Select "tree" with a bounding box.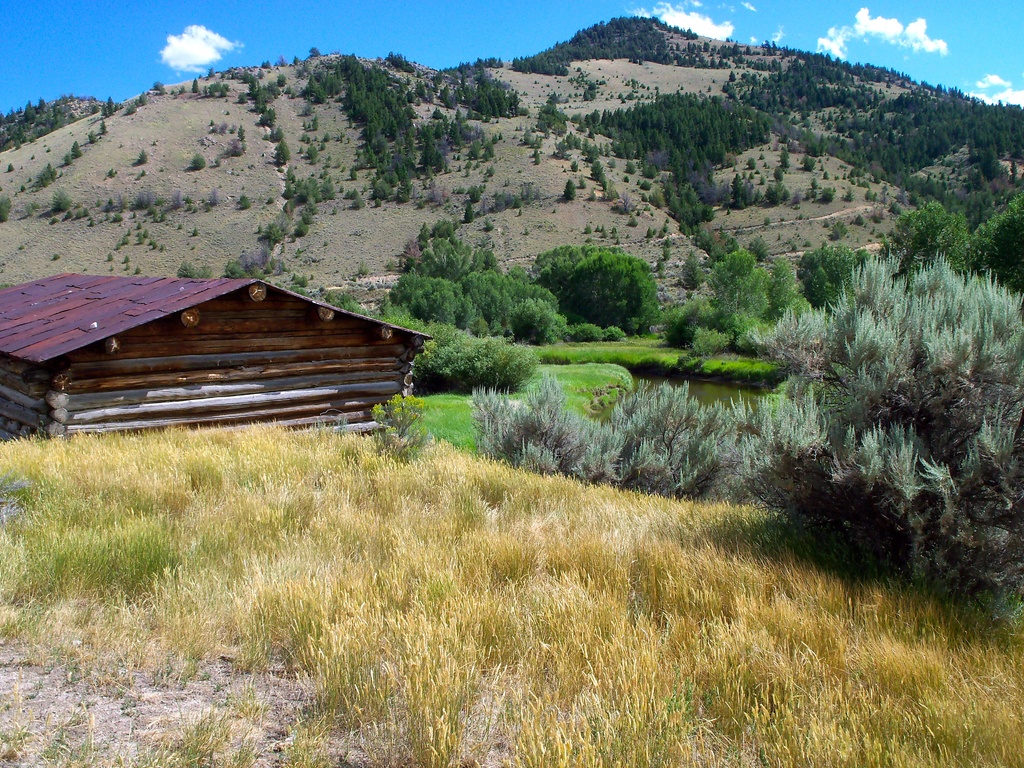
x1=584 y1=225 x2=595 y2=239.
